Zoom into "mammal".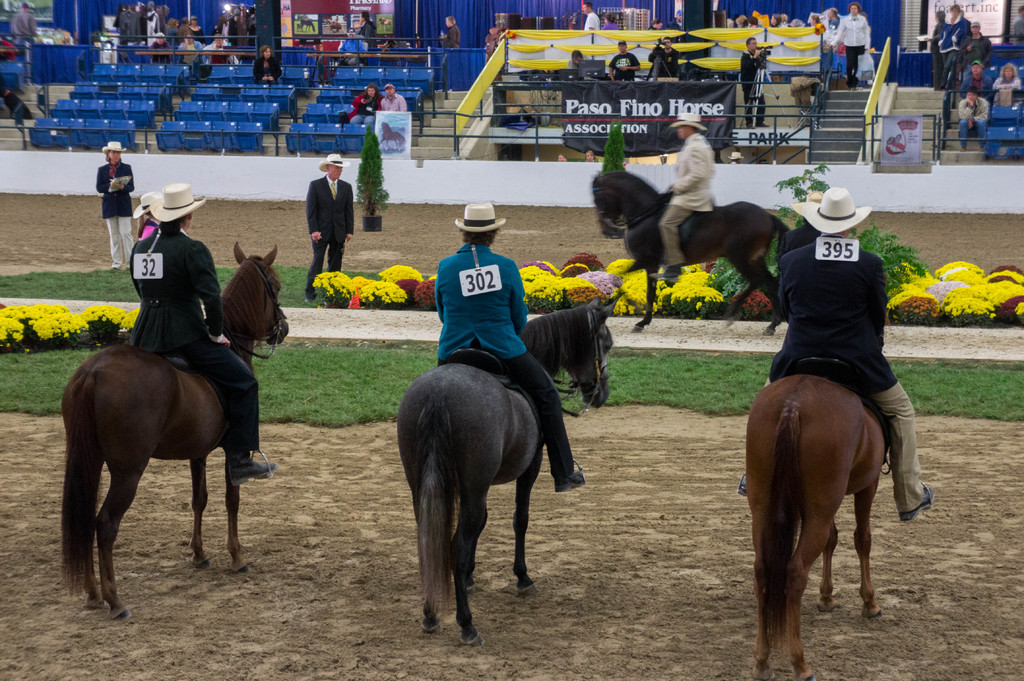
Zoom target: bbox=(125, 179, 282, 481).
